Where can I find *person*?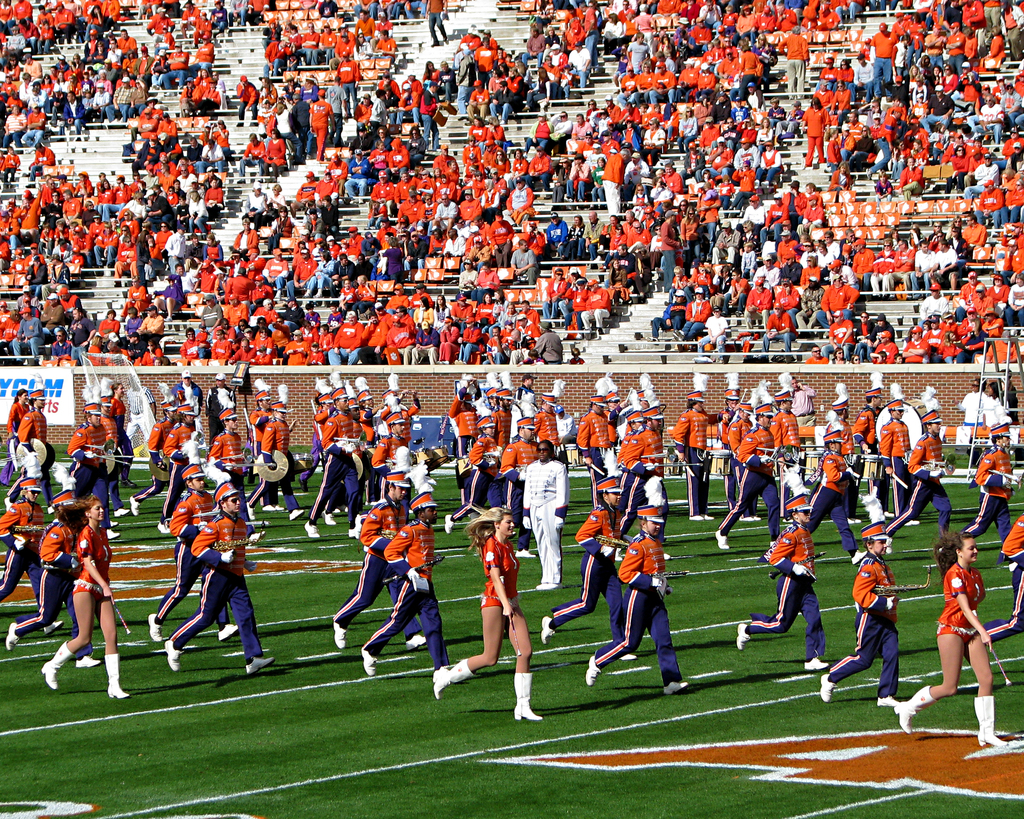
You can find it at 528:353:542:363.
